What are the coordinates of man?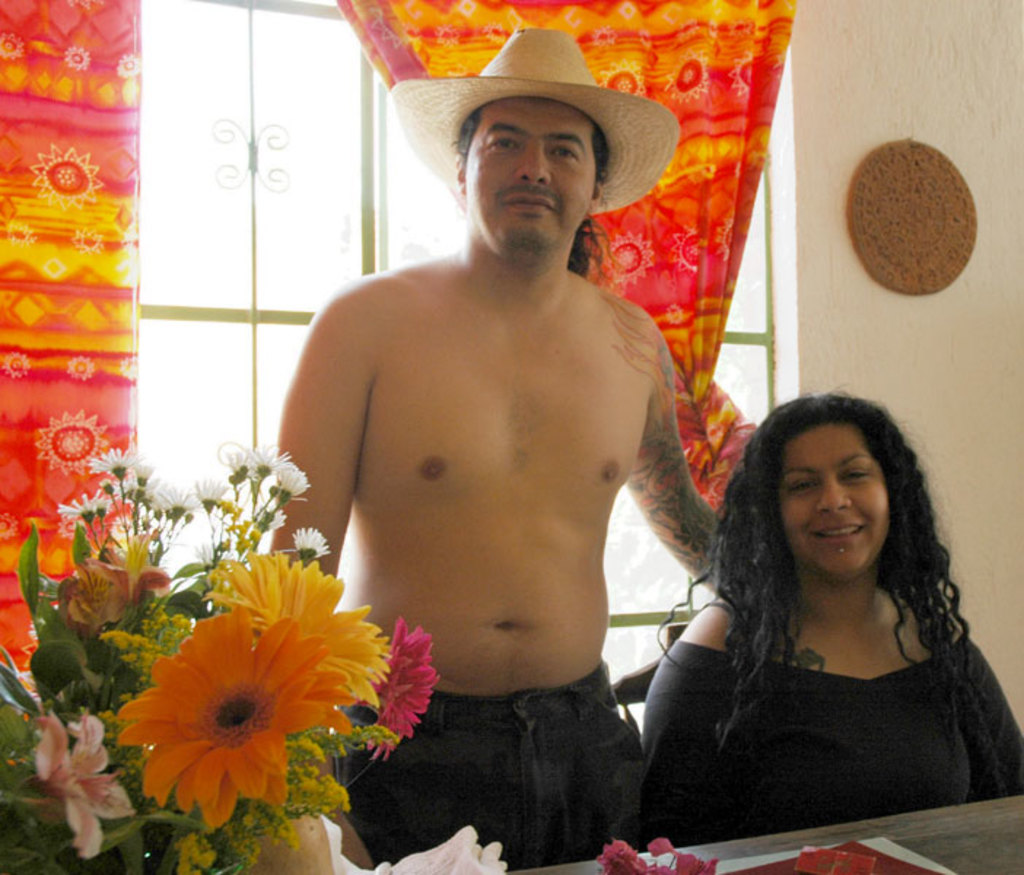
[242, 69, 732, 840].
